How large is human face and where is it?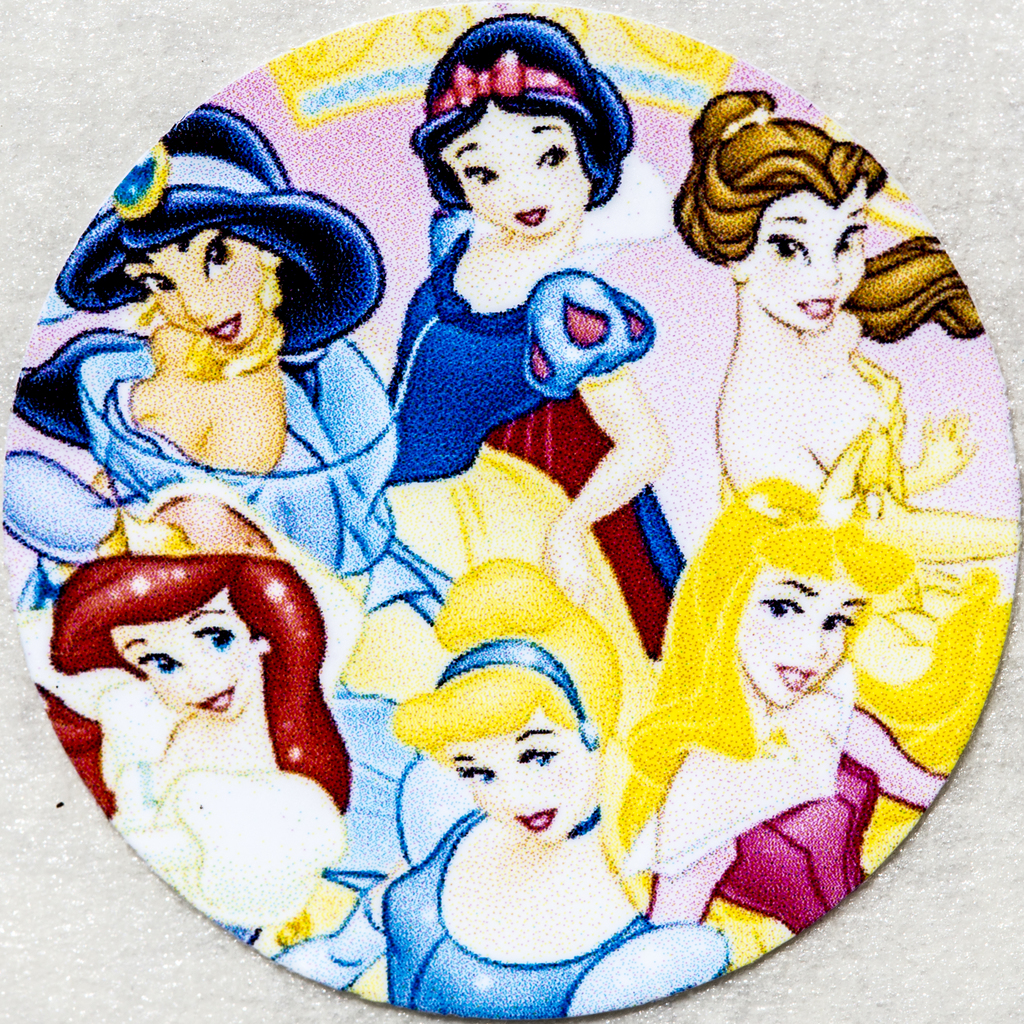
Bounding box: {"x1": 753, "y1": 200, "x2": 869, "y2": 329}.
